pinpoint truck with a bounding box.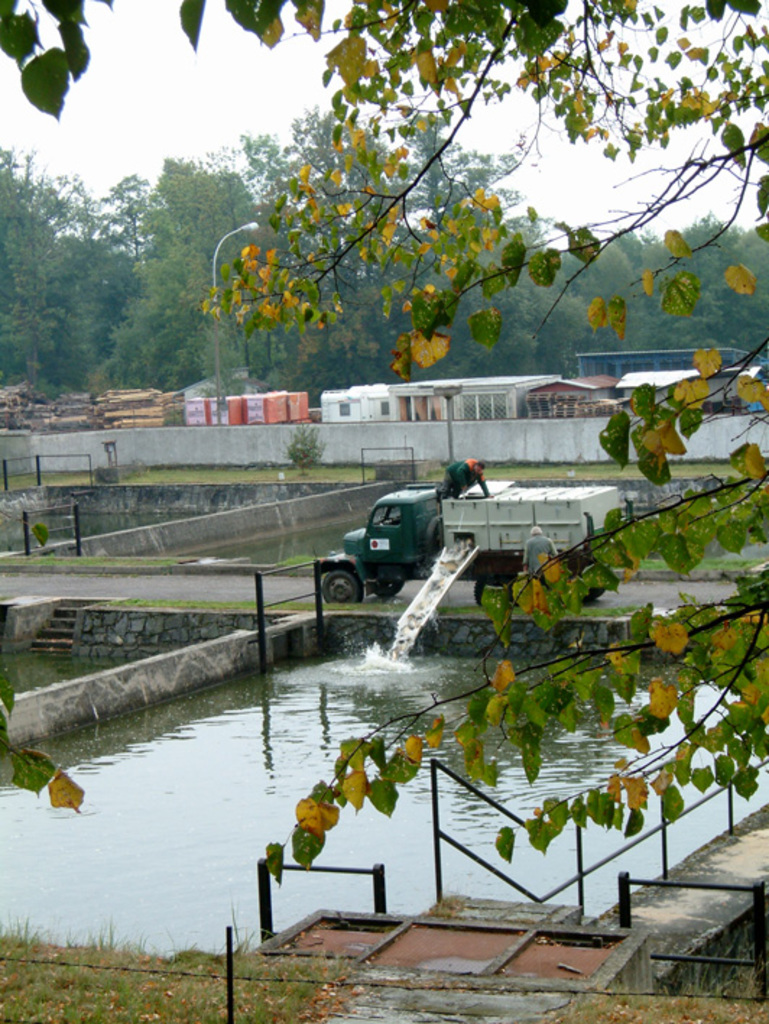
x1=312, y1=457, x2=635, y2=609.
